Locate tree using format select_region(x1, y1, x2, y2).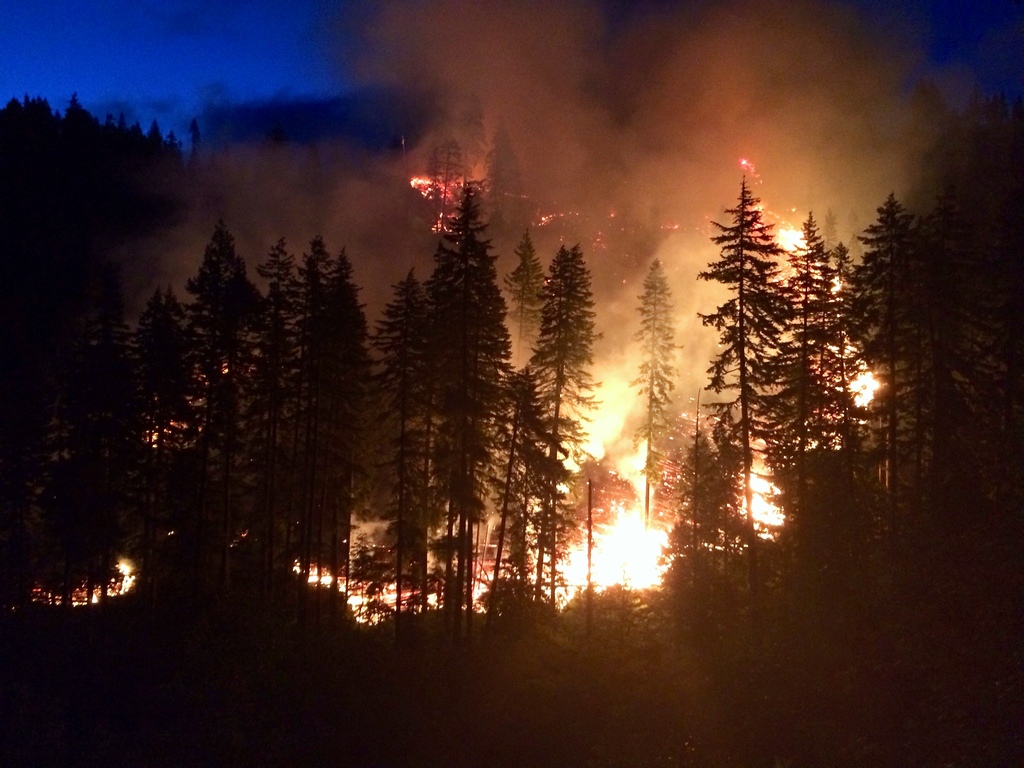
select_region(761, 208, 849, 522).
